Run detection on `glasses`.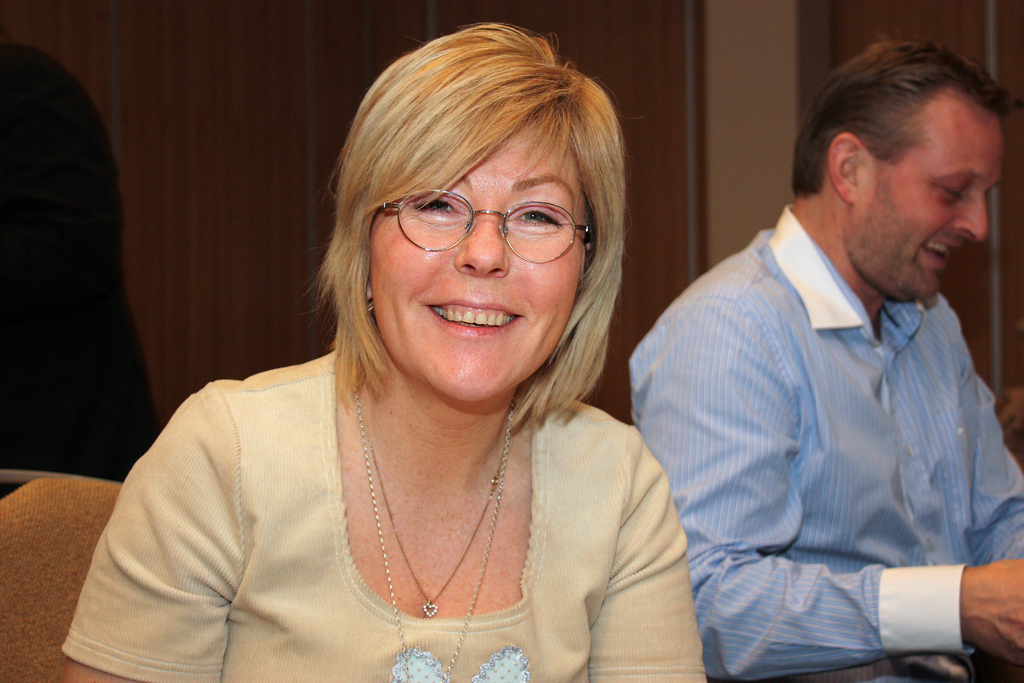
Result: 366/179/602/257.
